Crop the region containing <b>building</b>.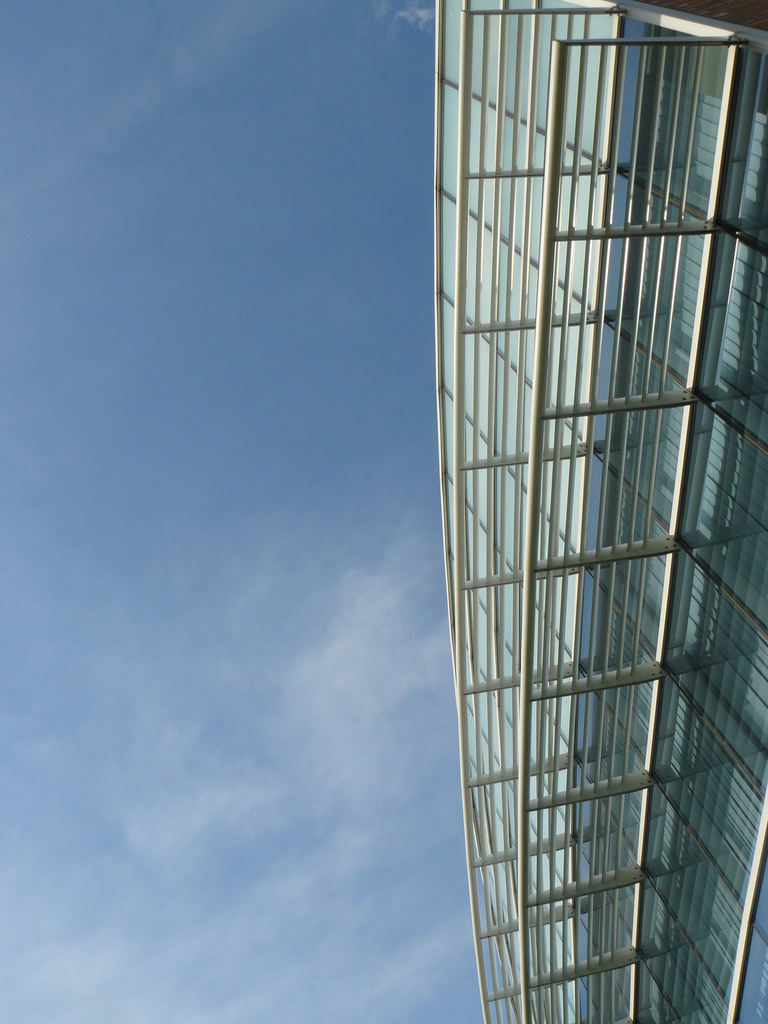
Crop region: pyautogui.locateOnScreen(435, 0, 767, 1023).
